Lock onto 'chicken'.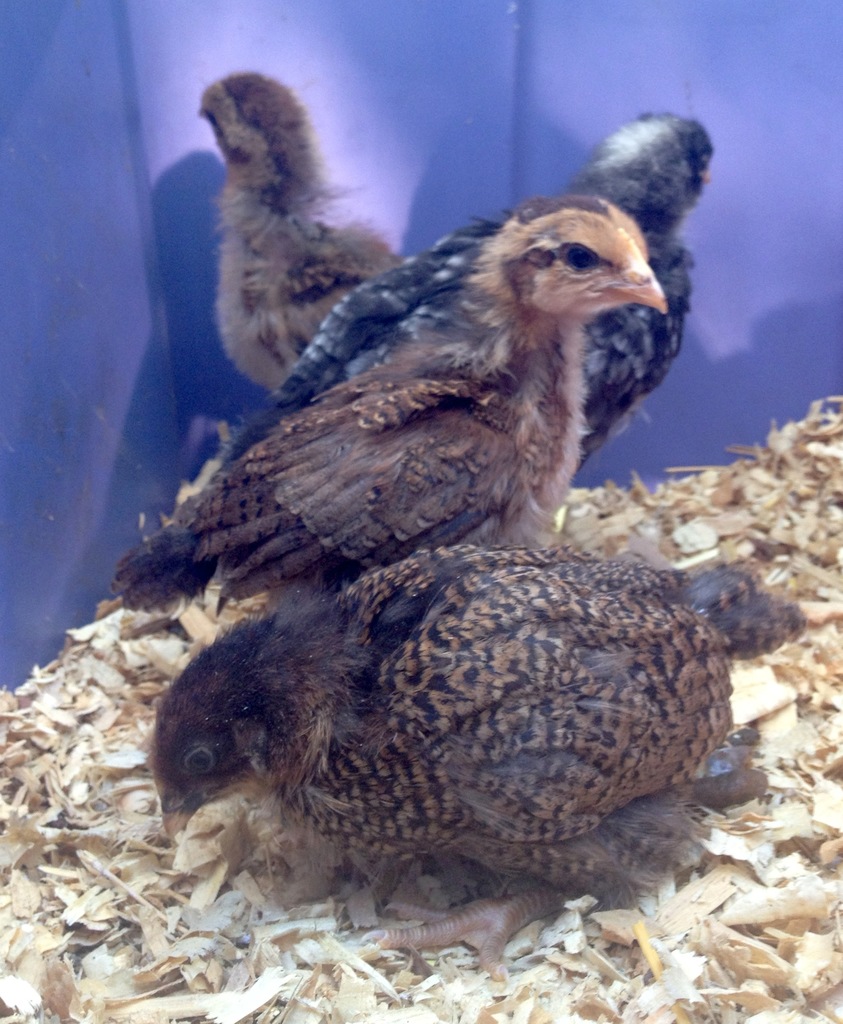
Locked: {"left": 115, "top": 107, "right": 721, "bottom": 655}.
